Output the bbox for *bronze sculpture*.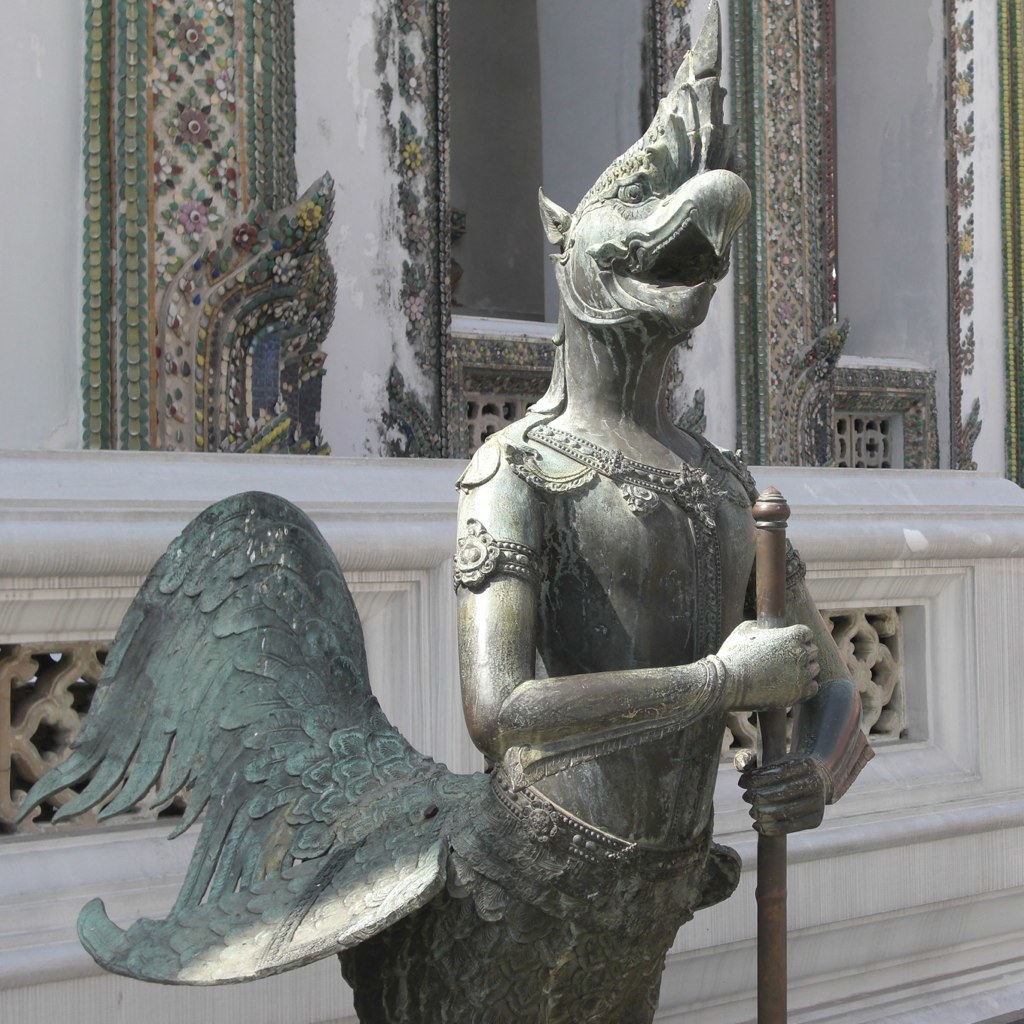
<bbox>29, 3, 869, 1023</bbox>.
